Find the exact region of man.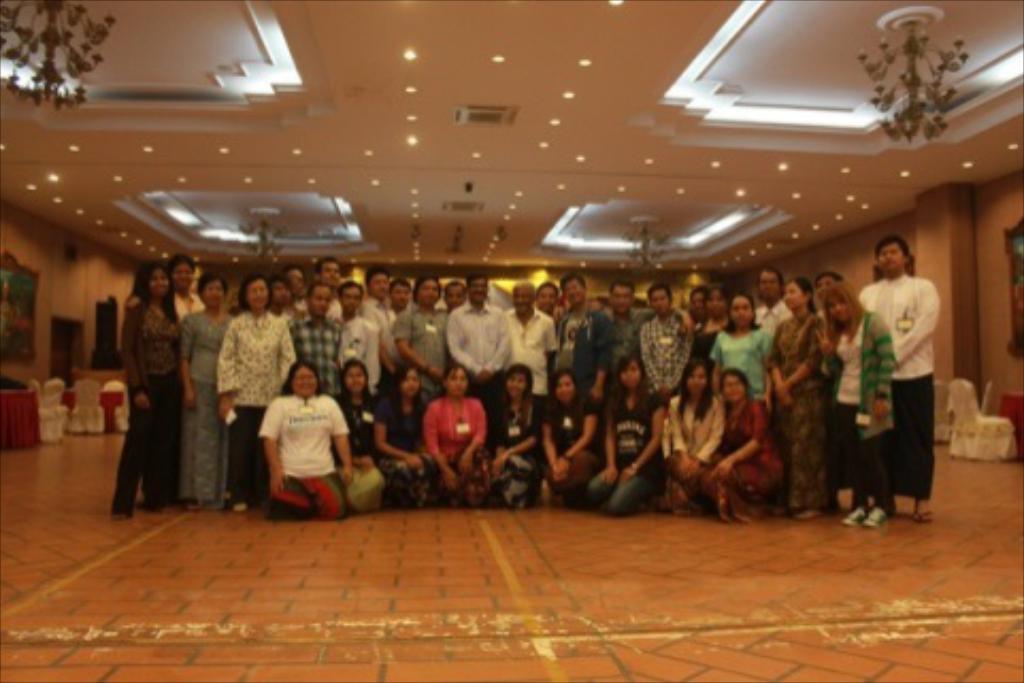
Exact region: crop(641, 285, 692, 398).
